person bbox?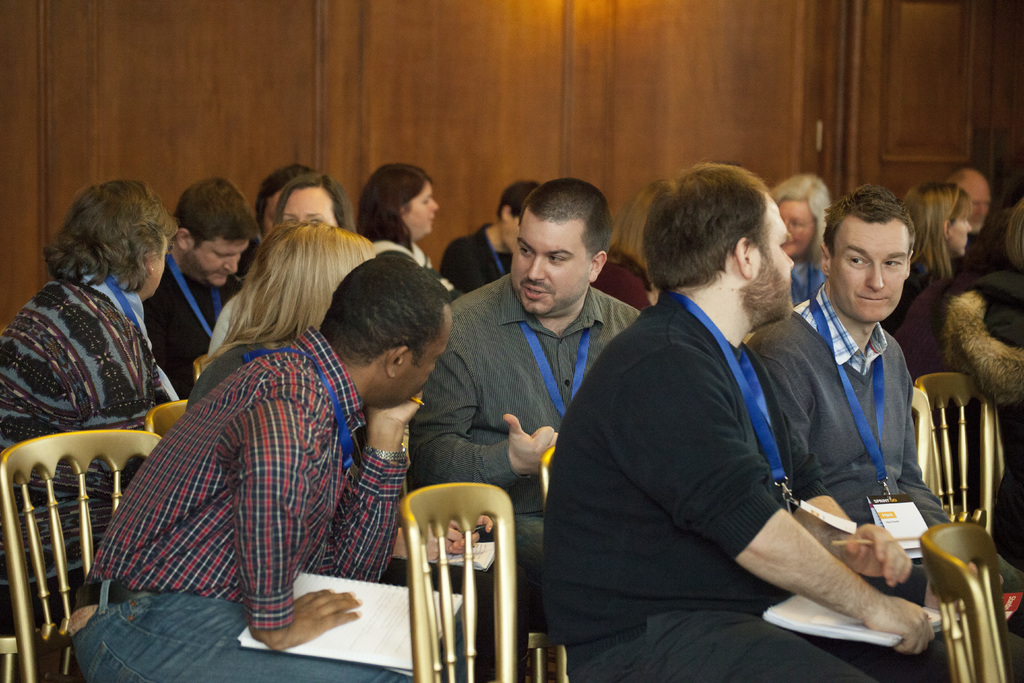
bbox=(939, 165, 1021, 297)
